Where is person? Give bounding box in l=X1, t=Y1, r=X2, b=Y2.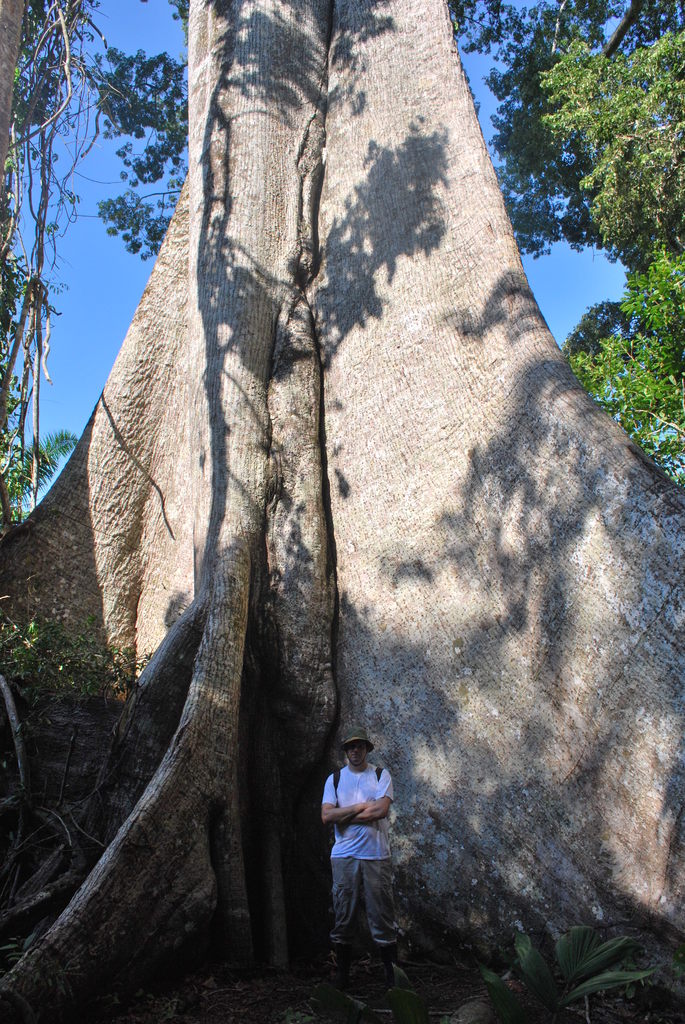
l=318, t=723, r=409, b=988.
